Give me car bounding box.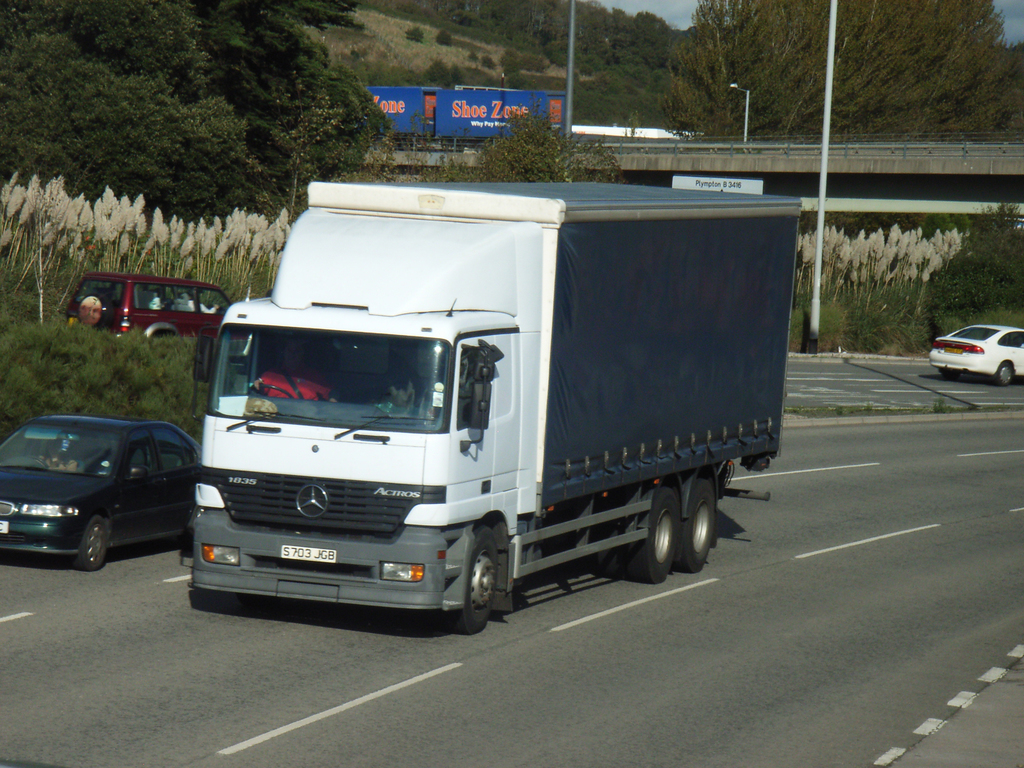
box(932, 326, 1023, 389).
